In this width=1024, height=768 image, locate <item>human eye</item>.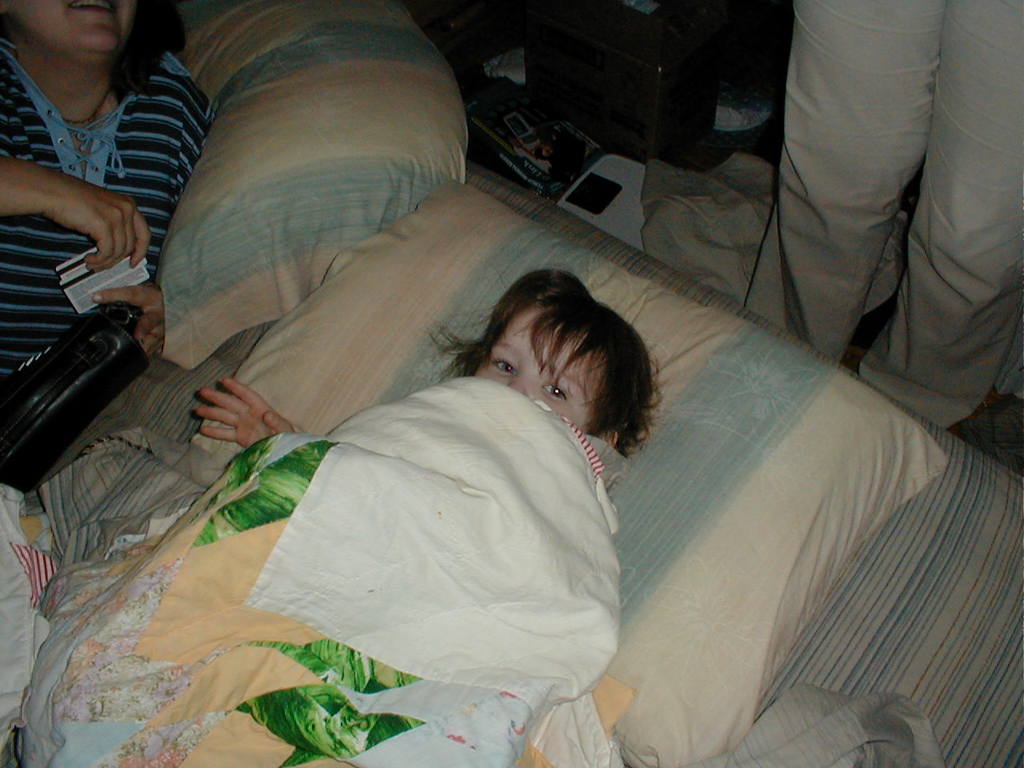
Bounding box: (490,354,518,378).
